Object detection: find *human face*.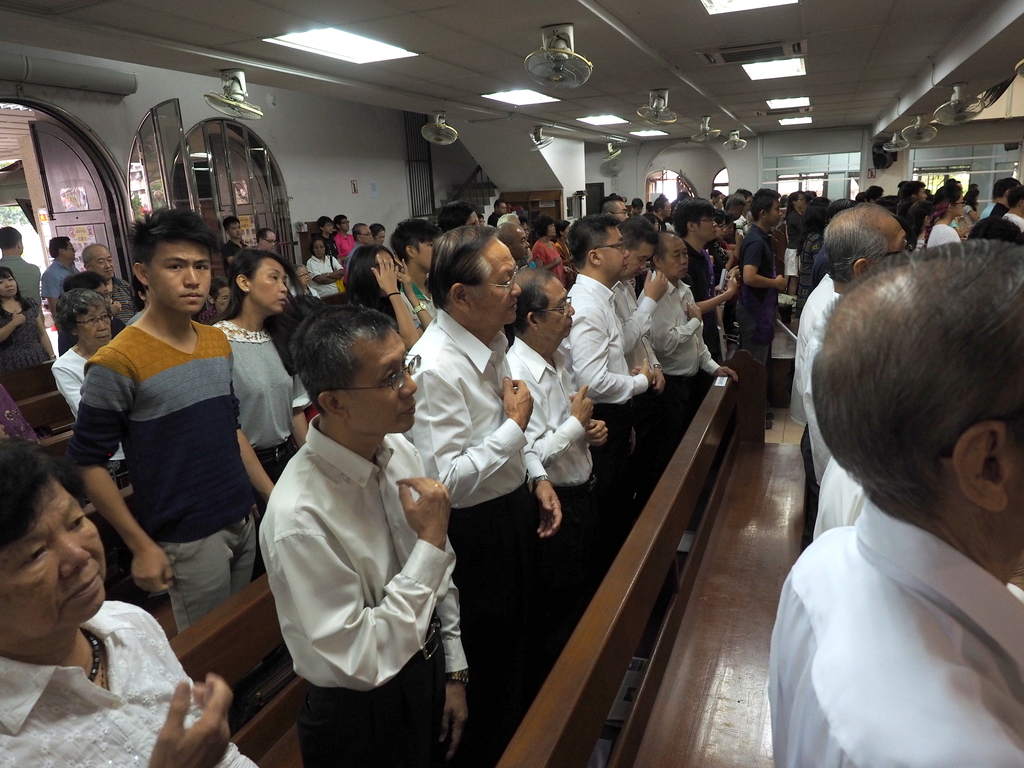
358, 226, 371, 246.
